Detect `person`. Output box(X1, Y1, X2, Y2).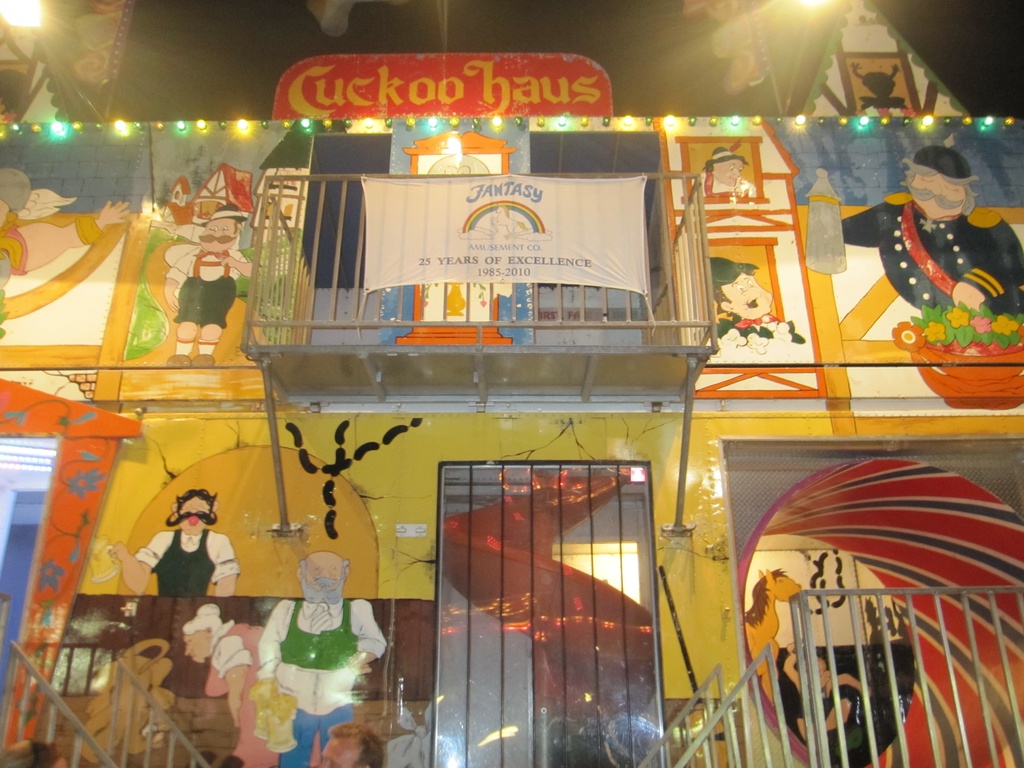
box(781, 642, 867, 764).
